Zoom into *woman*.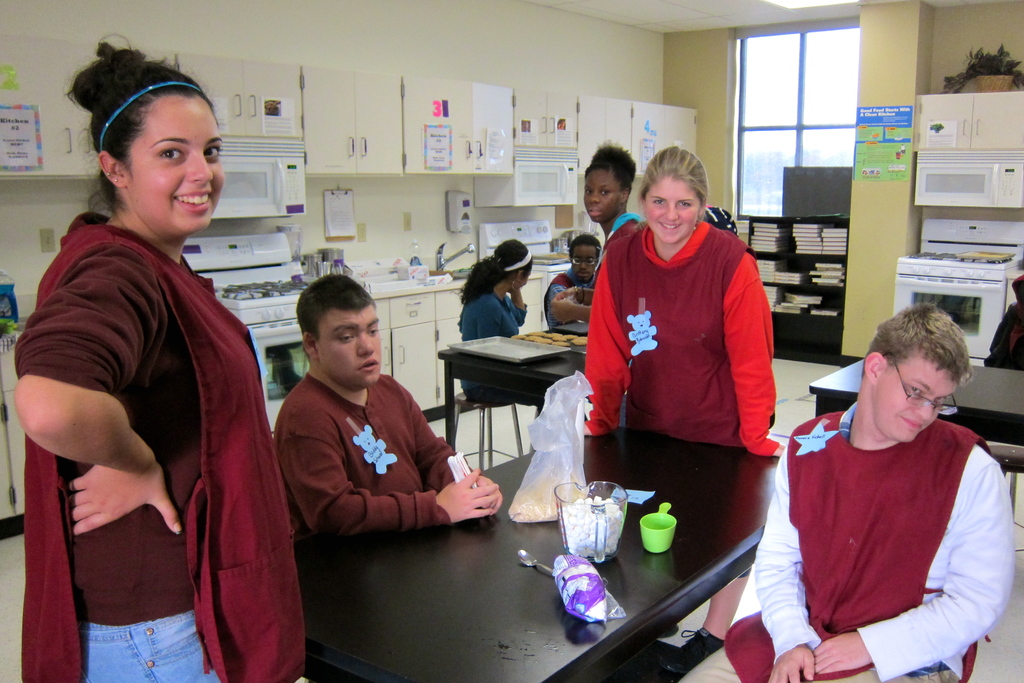
Zoom target: [456,236,543,412].
